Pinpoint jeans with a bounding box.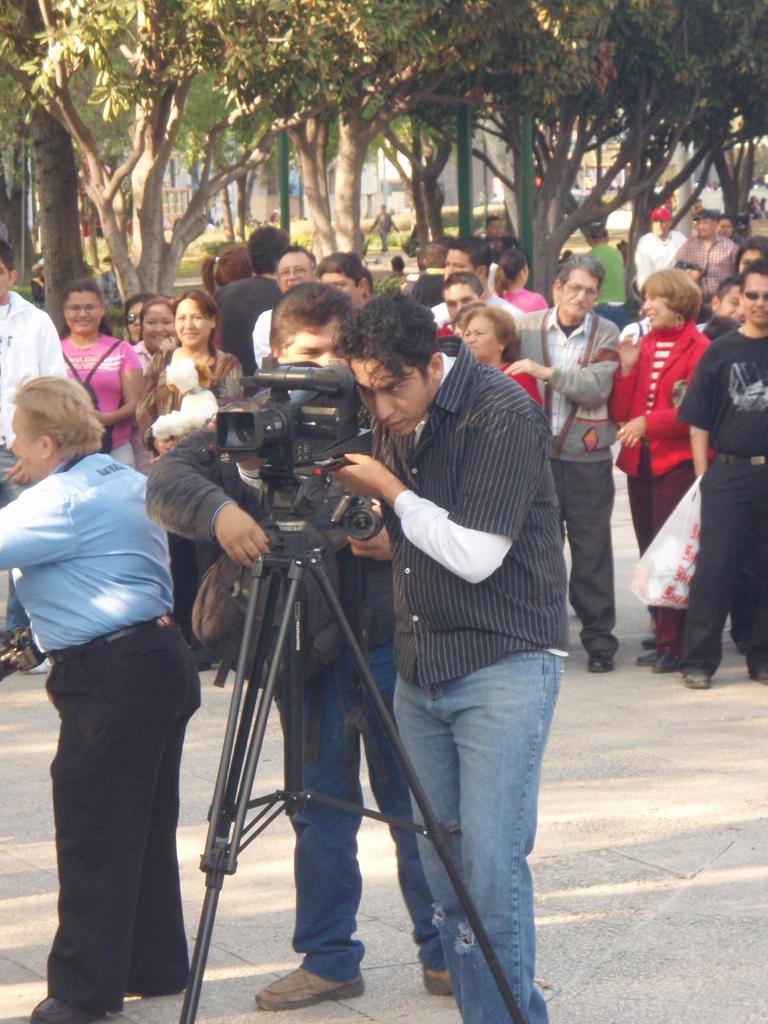
box(36, 660, 205, 995).
